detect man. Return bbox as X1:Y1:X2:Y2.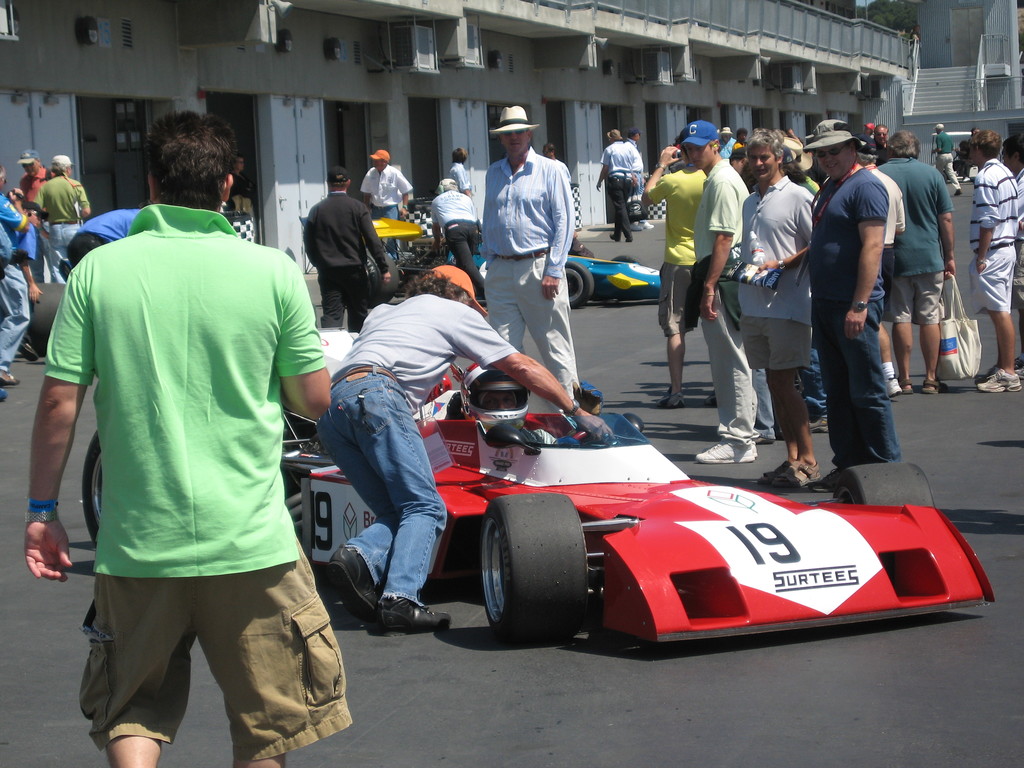
480:100:573:398.
